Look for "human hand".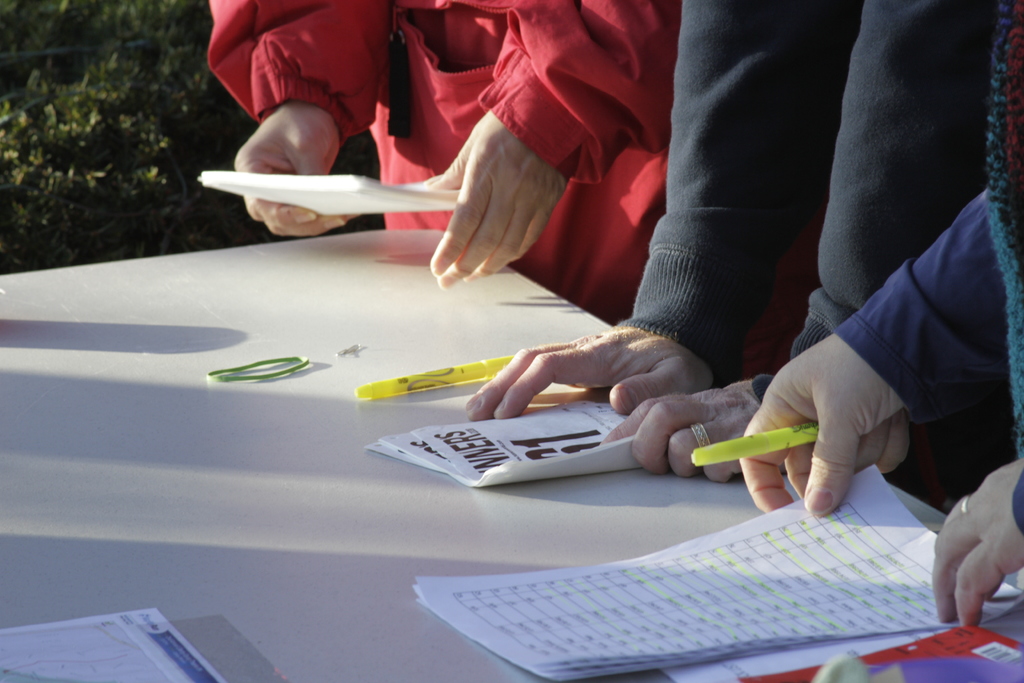
Found: bbox=[465, 323, 713, 420].
